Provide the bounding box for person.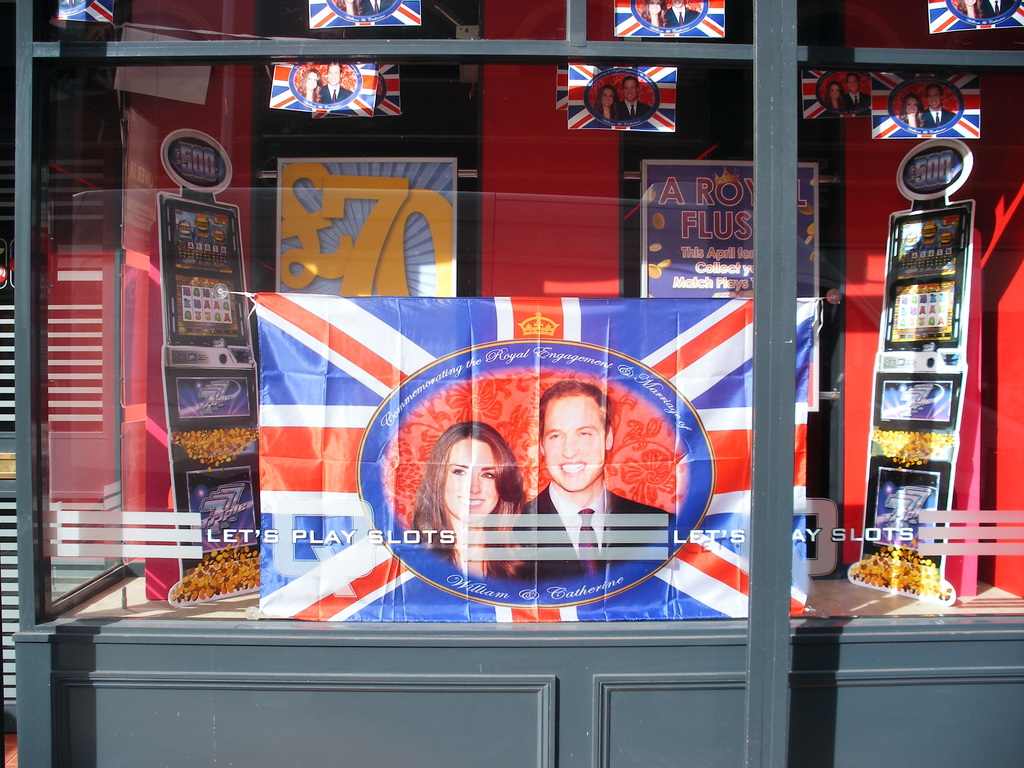
rect(846, 69, 872, 113).
